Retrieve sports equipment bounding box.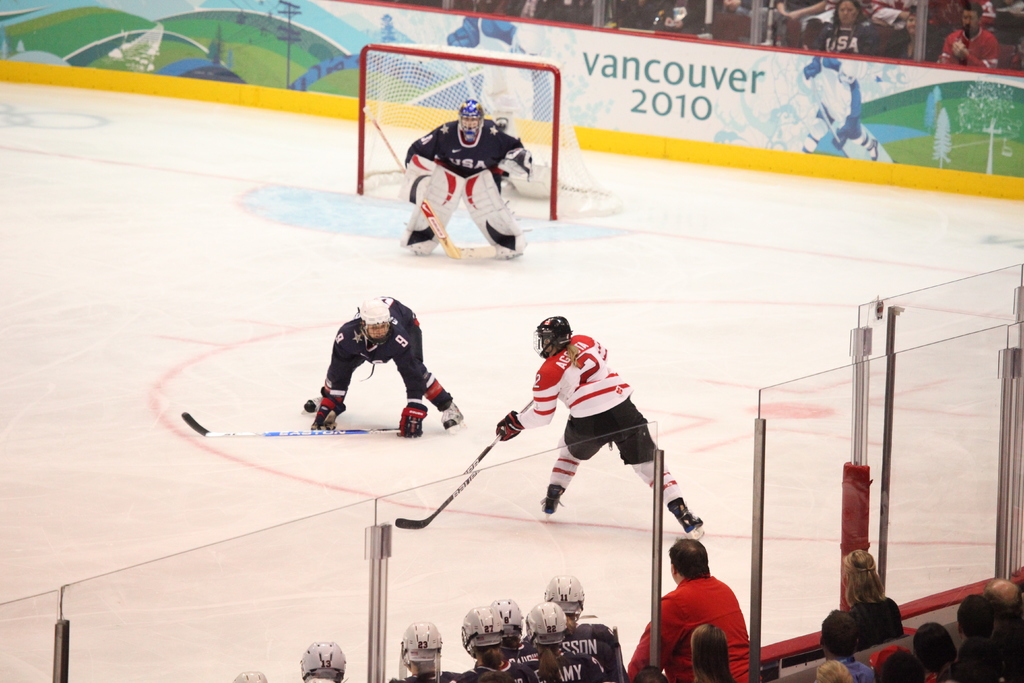
Bounding box: Rect(303, 642, 351, 682).
